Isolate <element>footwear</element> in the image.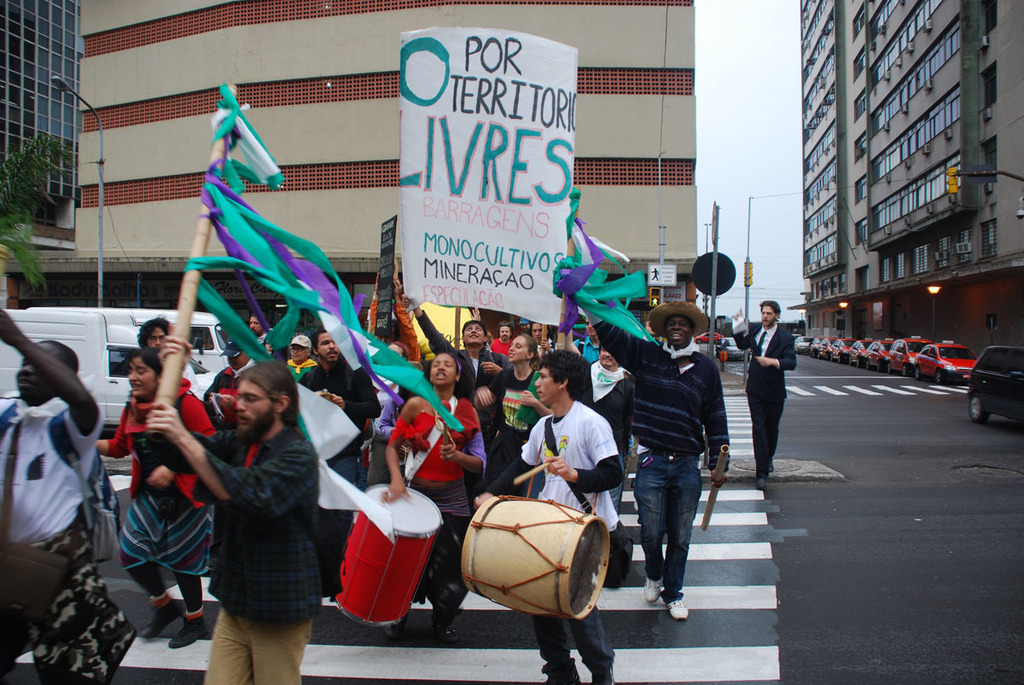
Isolated region: region(171, 614, 207, 647).
